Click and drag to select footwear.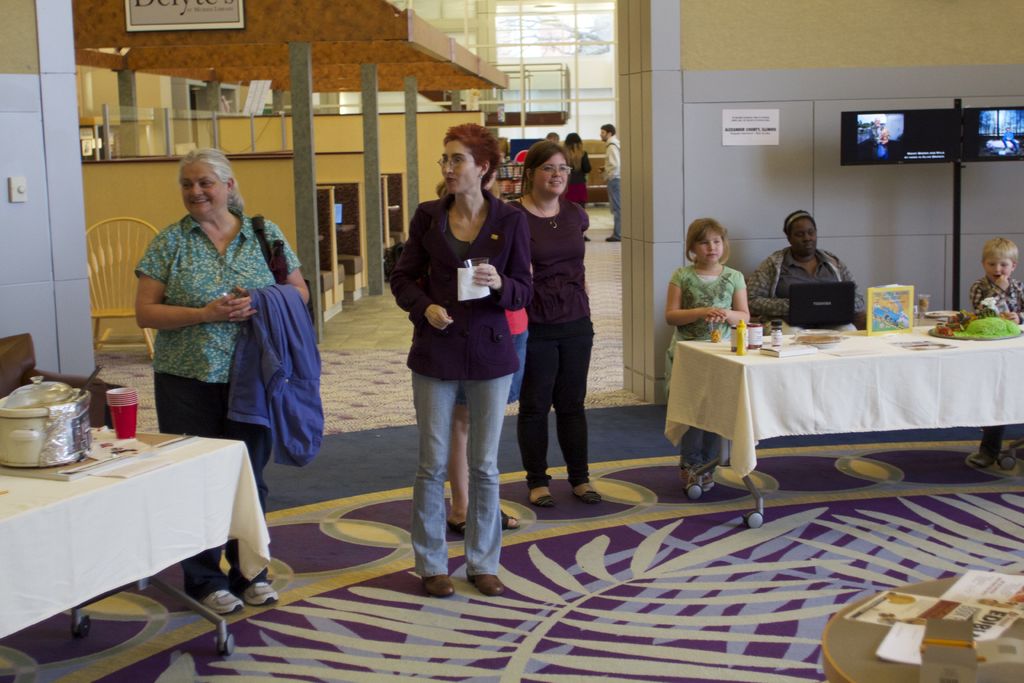
Selection: left=999, top=450, right=1021, bottom=468.
